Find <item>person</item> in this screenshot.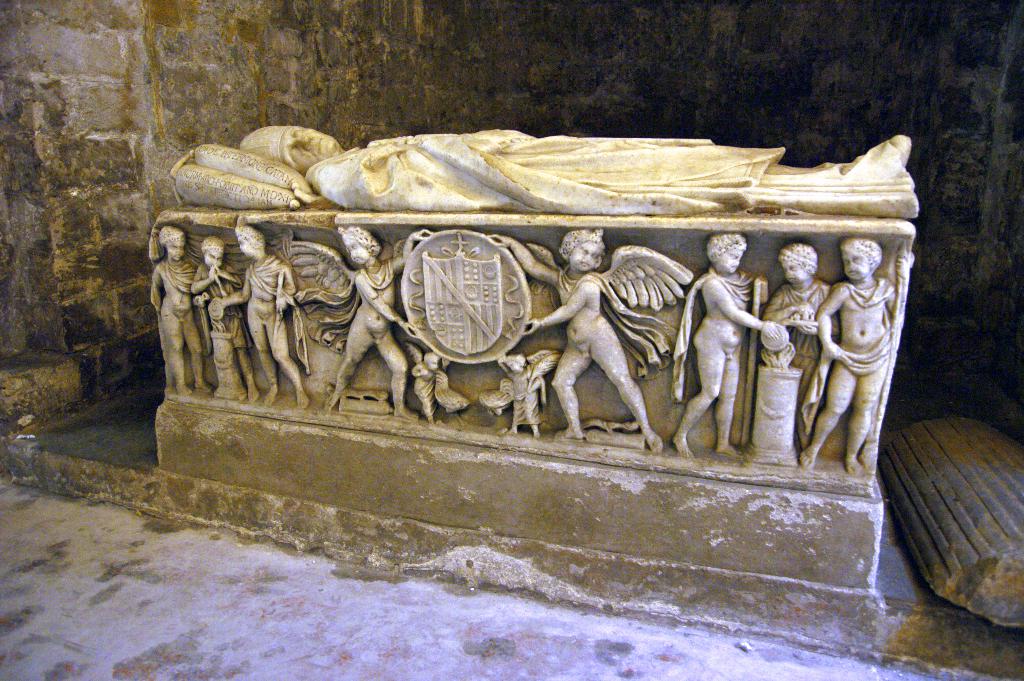
The bounding box for <item>person</item> is {"x1": 148, "y1": 224, "x2": 214, "y2": 398}.
